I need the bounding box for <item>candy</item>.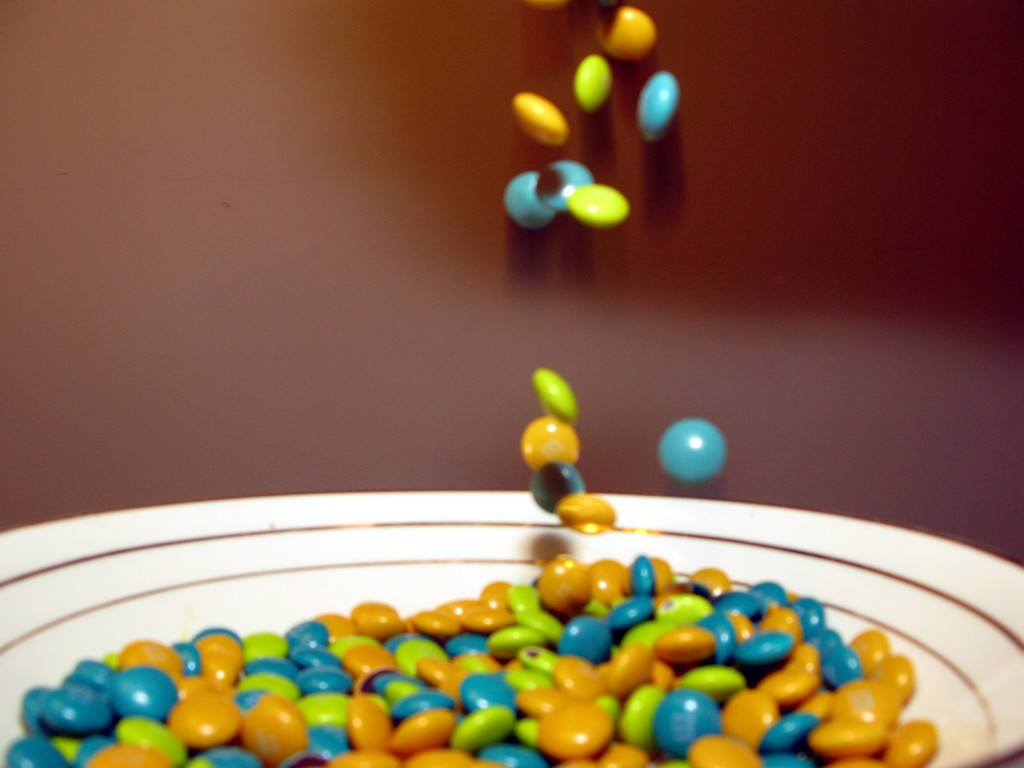
Here it is: bbox=[559, 488, 617, 539].
